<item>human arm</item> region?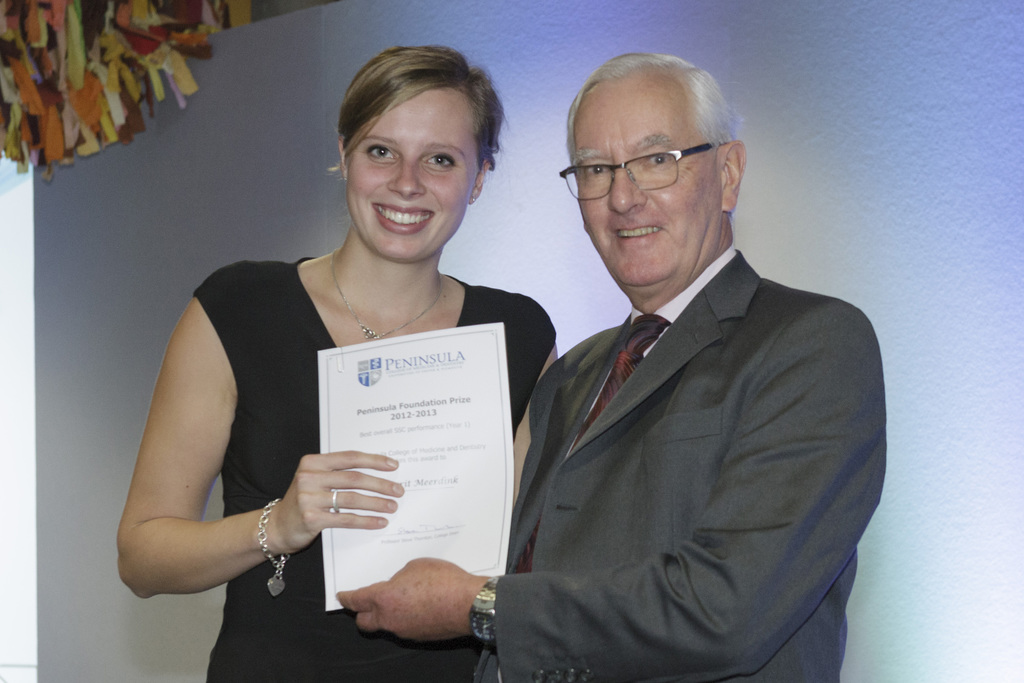
[362,309,883,682]
